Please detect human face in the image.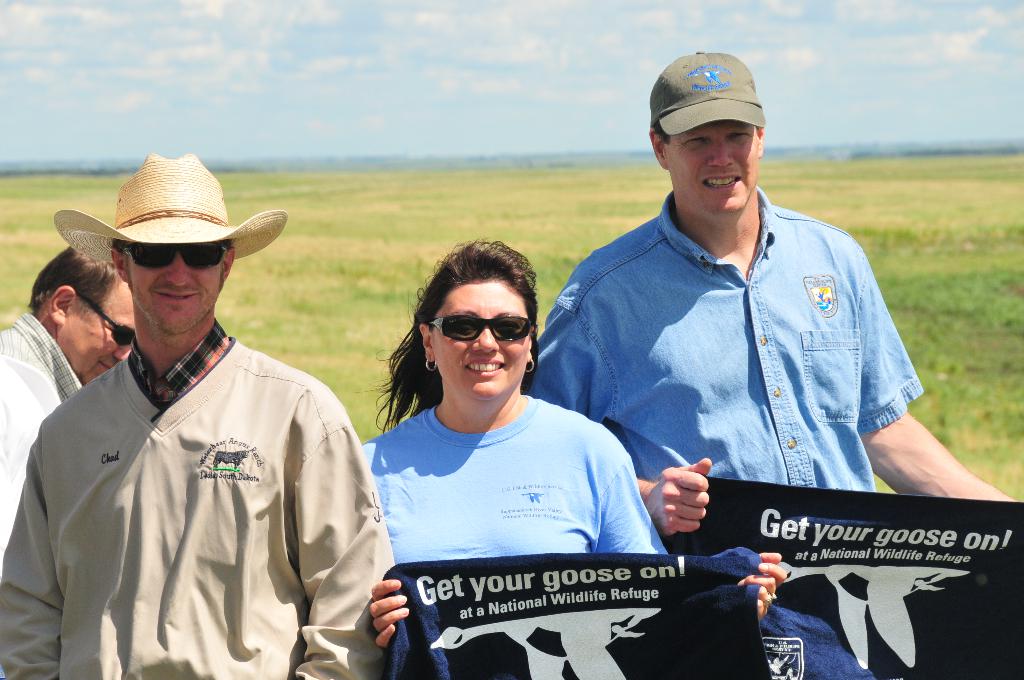
(left=669, top=115, right=757, bottom=218).
